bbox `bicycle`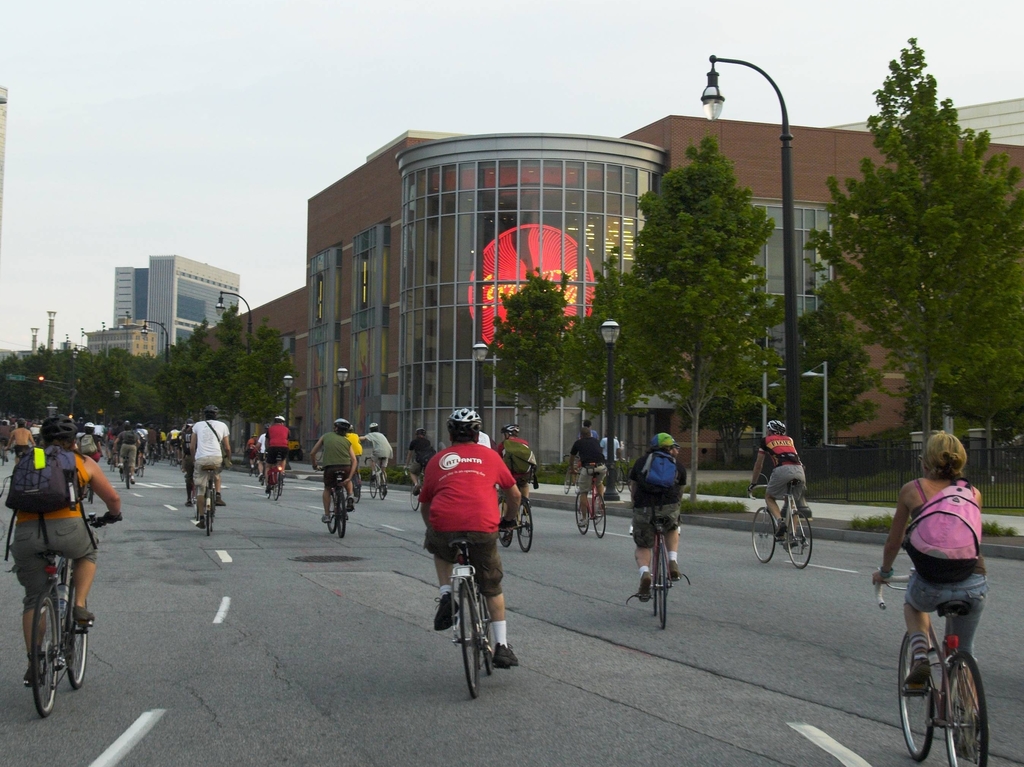
bbox=(145, 442, 163, 469)
